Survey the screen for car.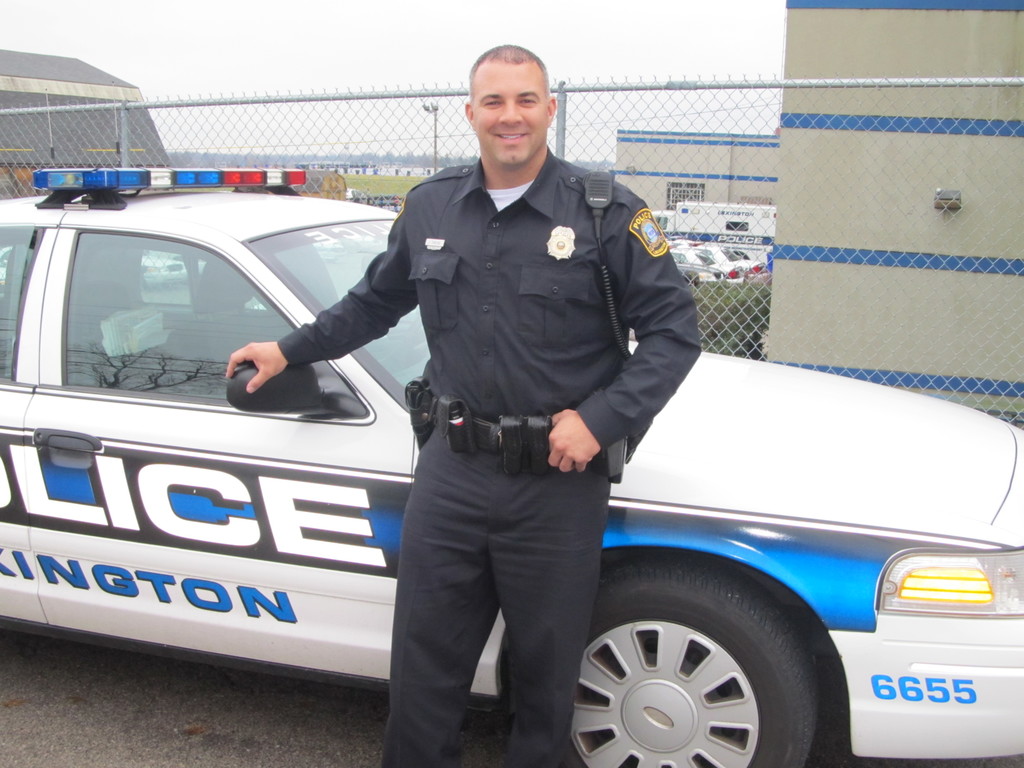
Survey found: pyautogui.locateOnScreen(371, 194, 403, 212).
